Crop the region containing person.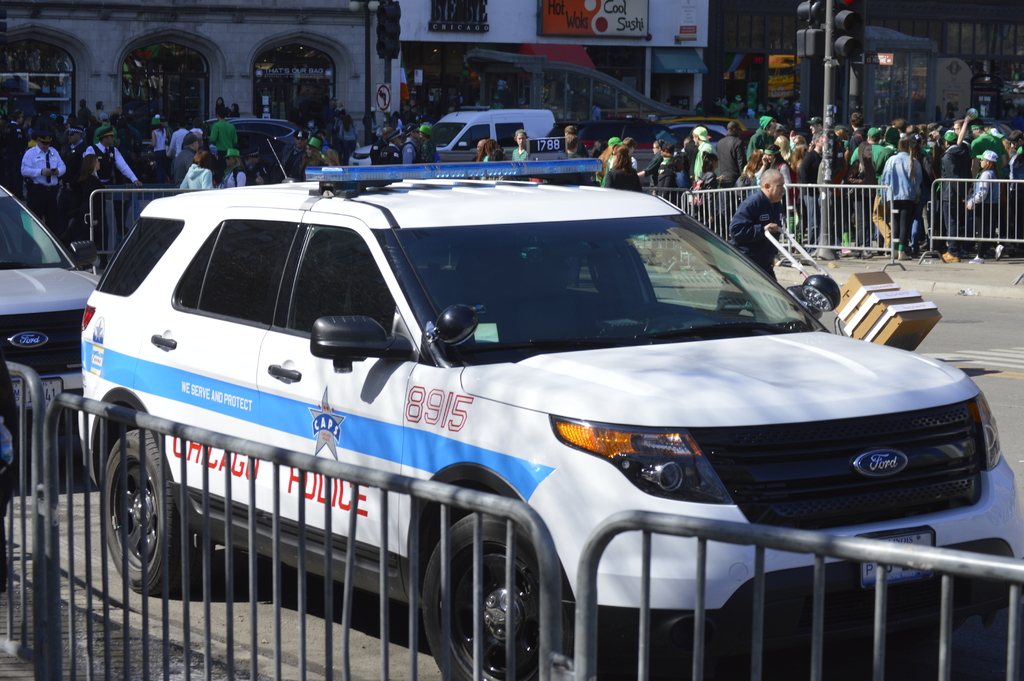
Crop region: box=[846, 111, 871, 159].
